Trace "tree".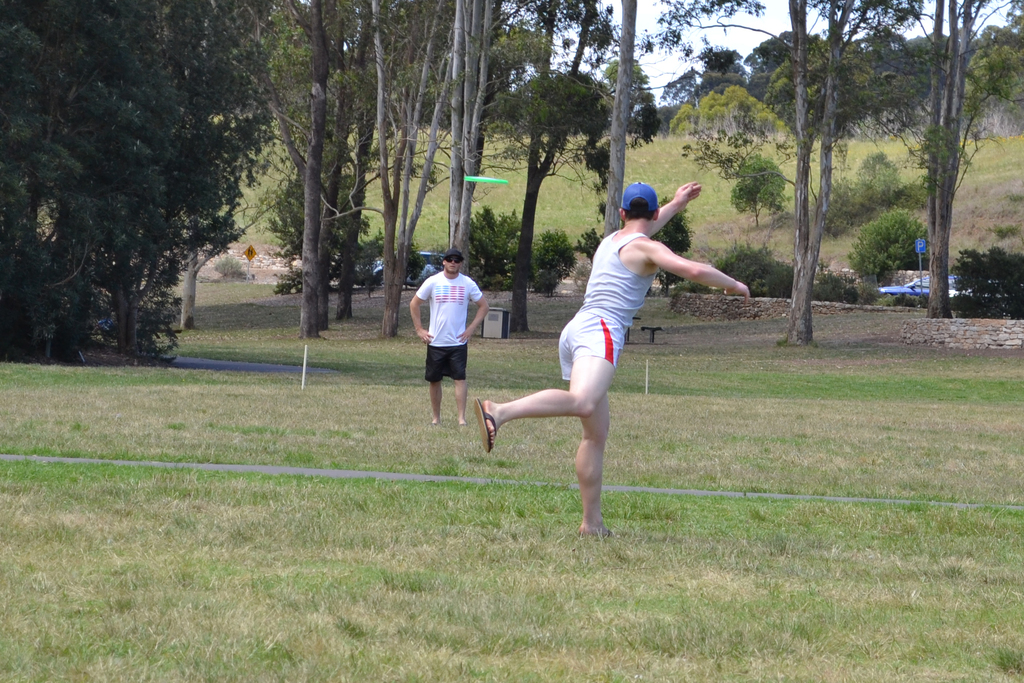
Traced to bbox(0, 0, 295, 370).
